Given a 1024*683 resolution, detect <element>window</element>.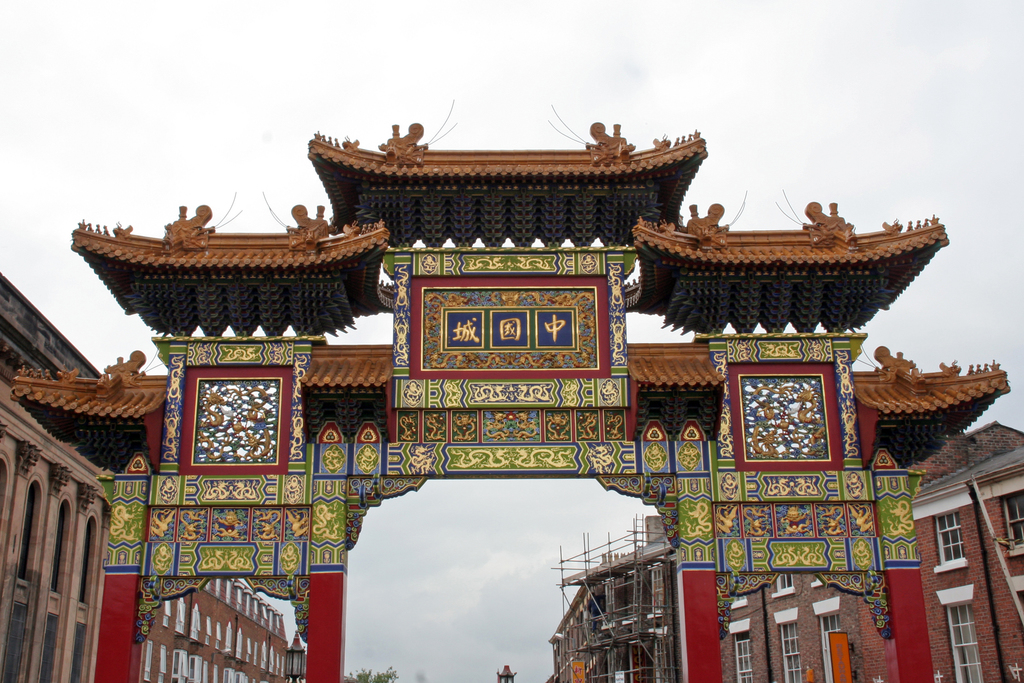
[left=776, top=573, right=794, bottom=595].
